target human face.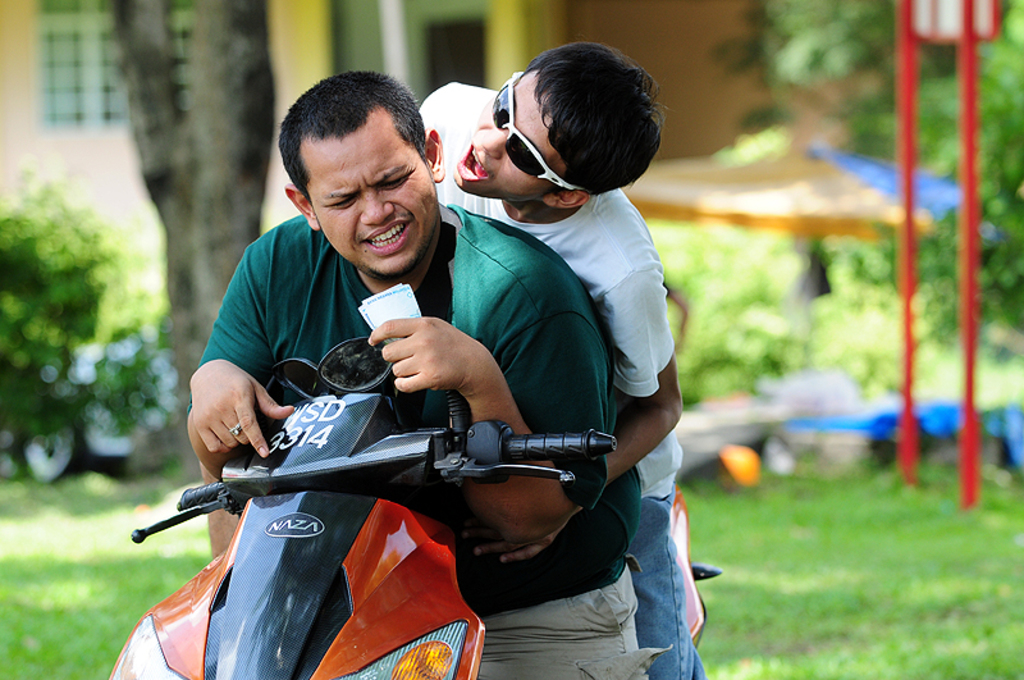
Target region: bbox=[454, 67, 557, 201].
